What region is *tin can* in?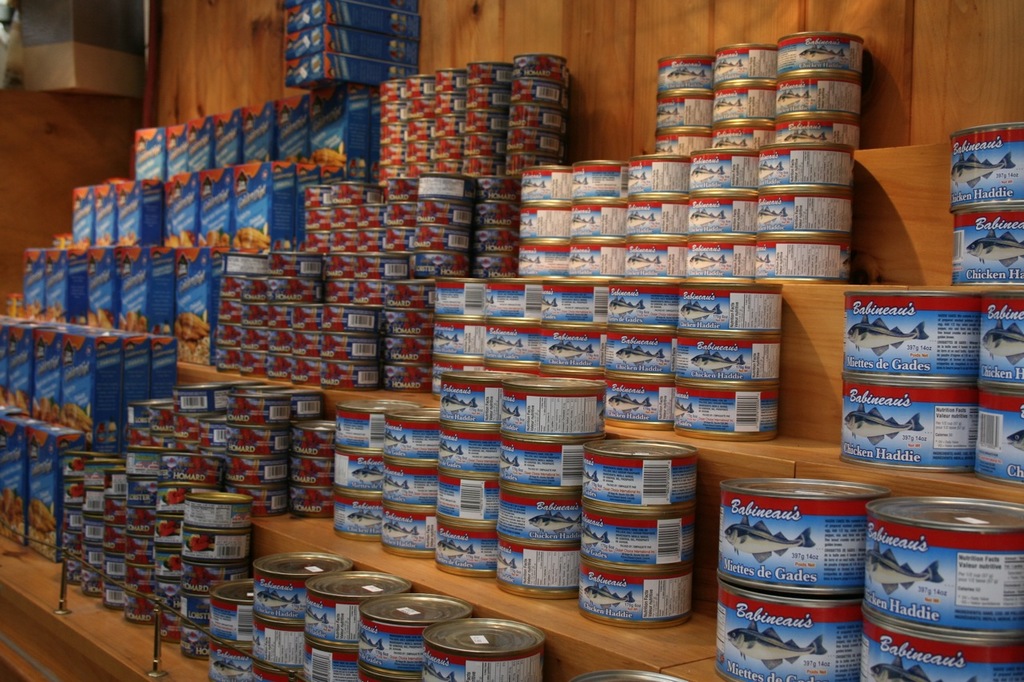
<bbox>494, 436, 588, 497</bbox>.
